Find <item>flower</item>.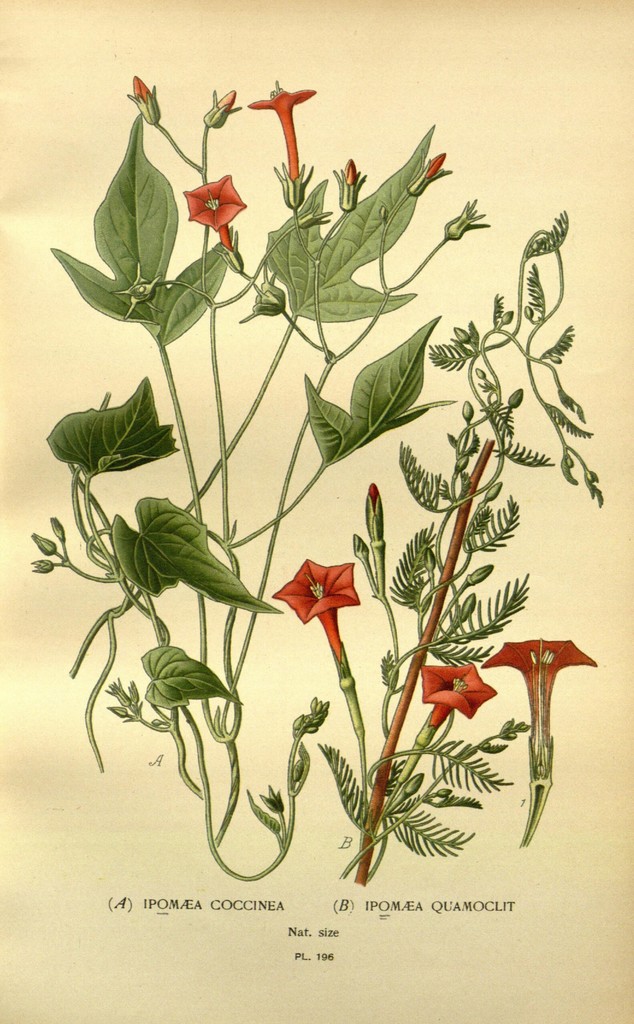
(414, 653, 502, 724).
